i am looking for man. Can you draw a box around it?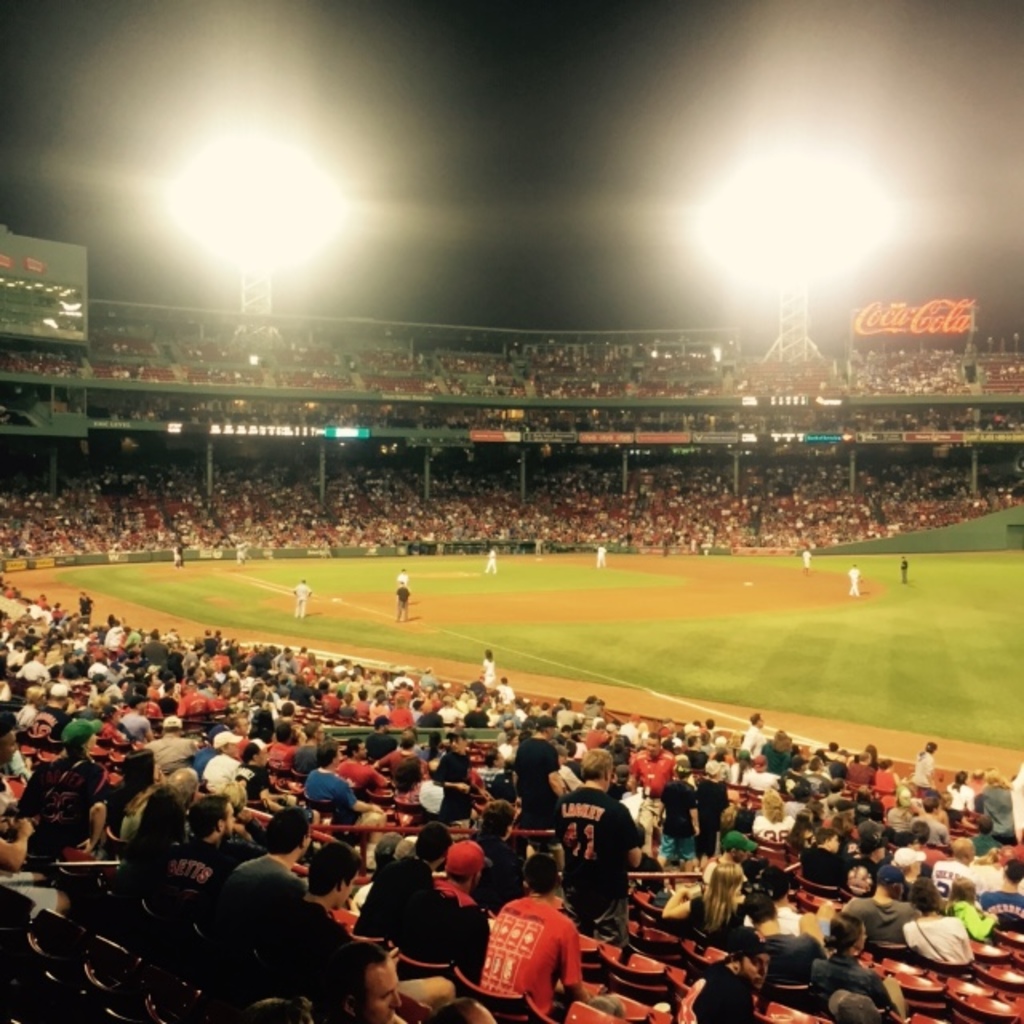
Sure, the bounding box is [517,715,558,826].
